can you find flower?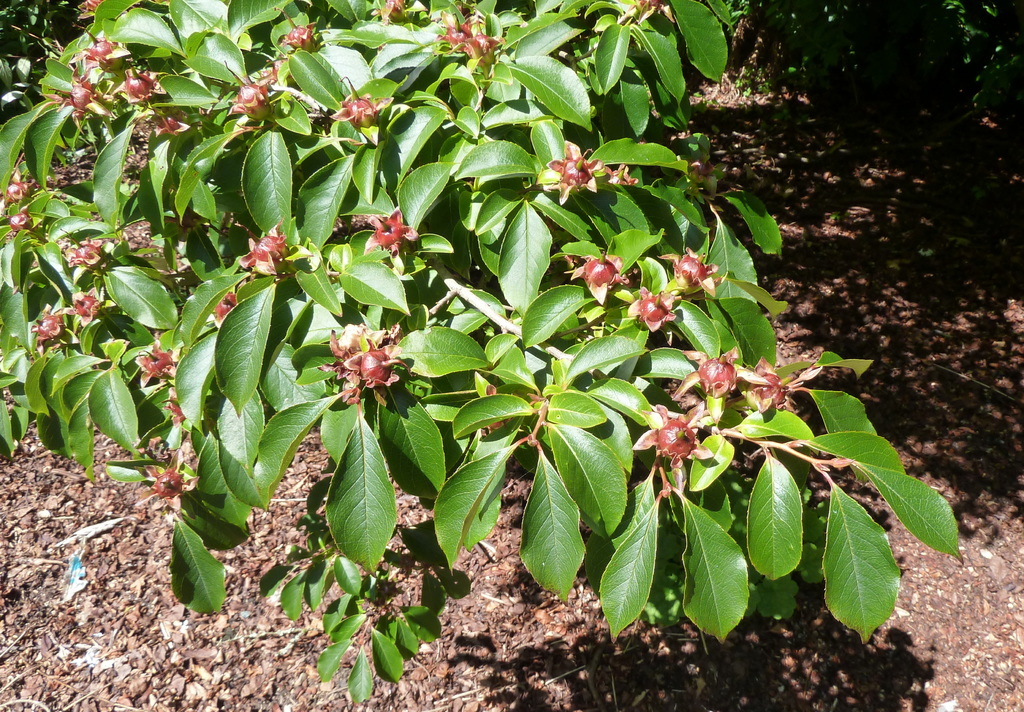
Yes, bounding box: l=316, t=331, r=414, b=409.
